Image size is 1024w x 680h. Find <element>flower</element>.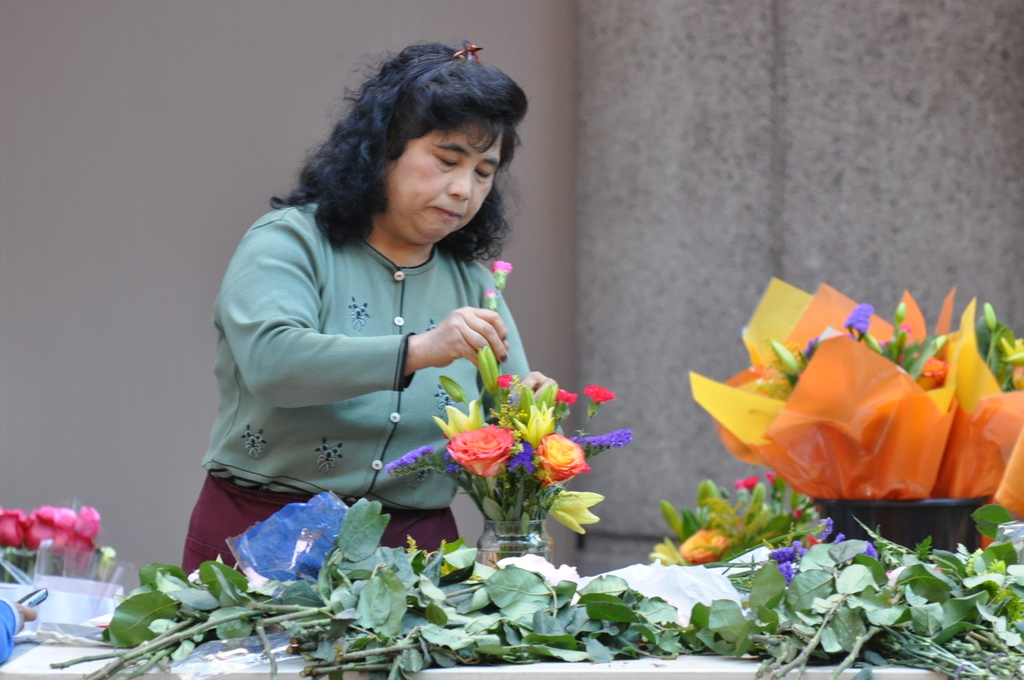
bbox=(762, 471, 774, 487).
